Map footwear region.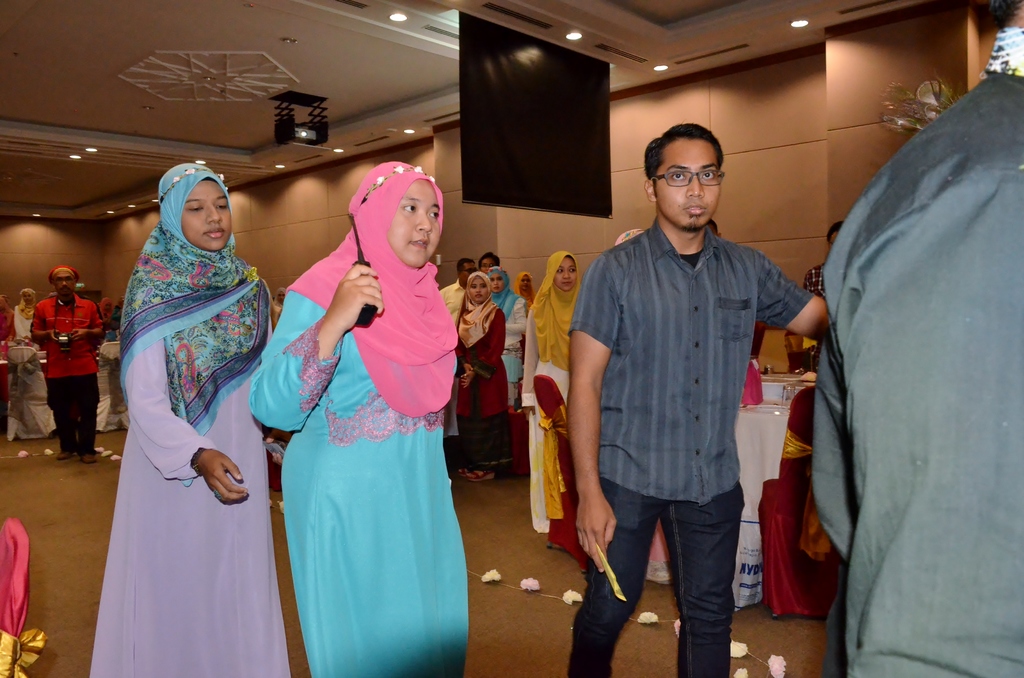
Mapped to [x1=78, y1=453, x2=98, y2=465].
